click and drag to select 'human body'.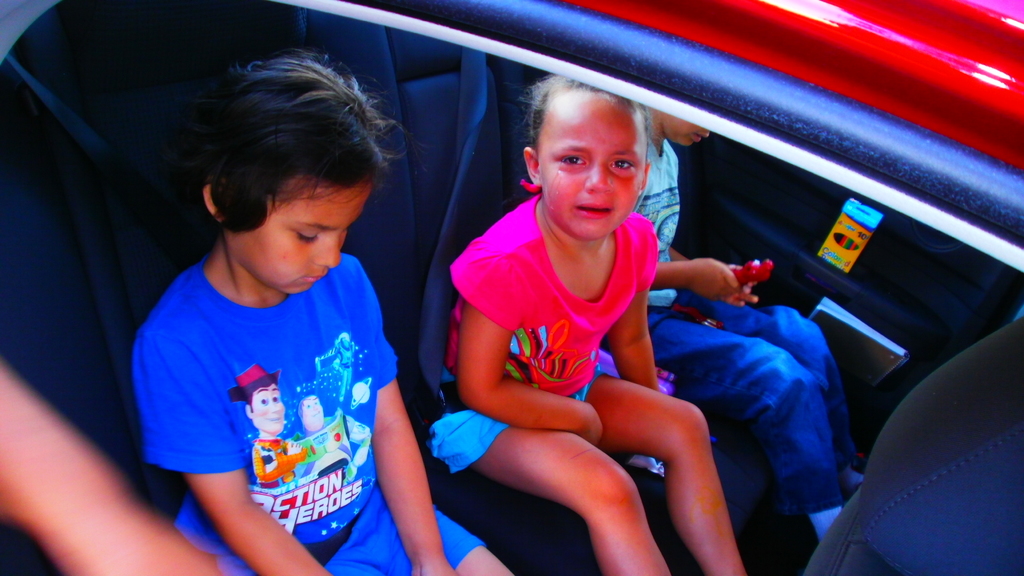
Selection: 629,104,865,543.
